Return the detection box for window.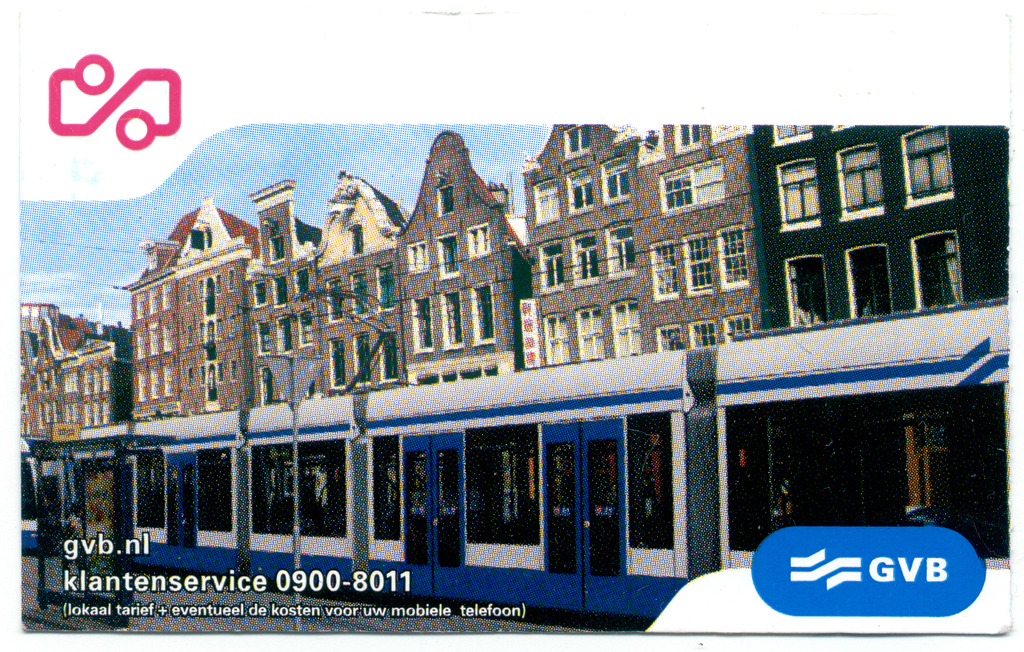
region(468, 223, 492, 260).
